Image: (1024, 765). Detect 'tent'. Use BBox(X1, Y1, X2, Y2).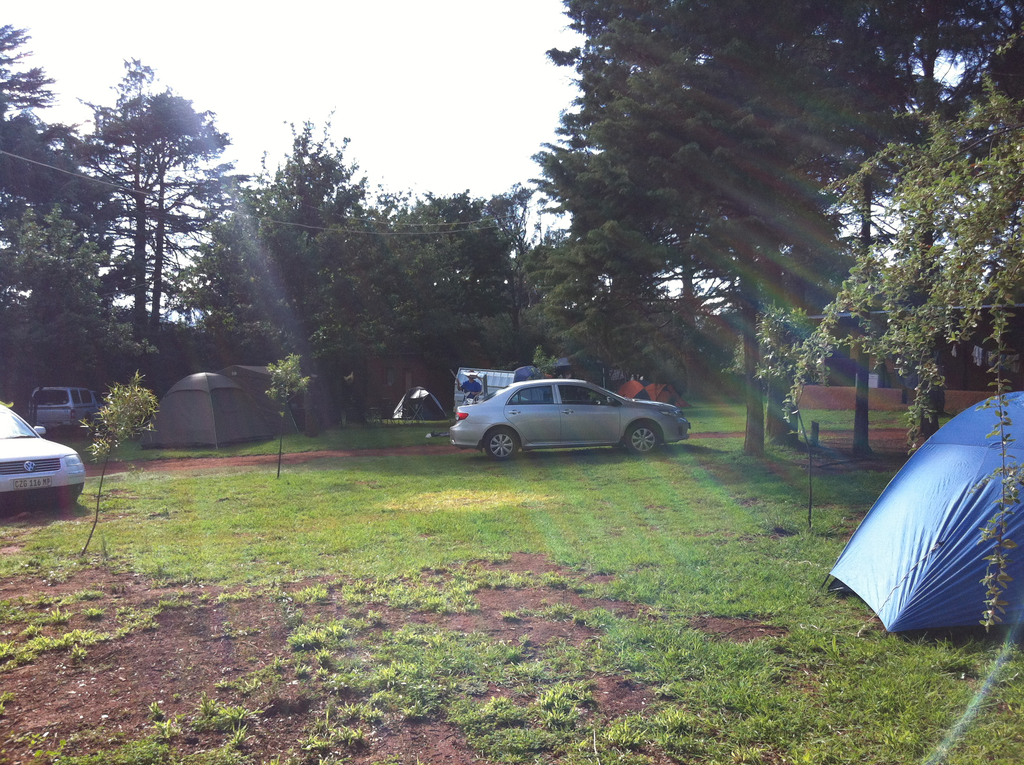
BBox(305, 366, 342, 434).
